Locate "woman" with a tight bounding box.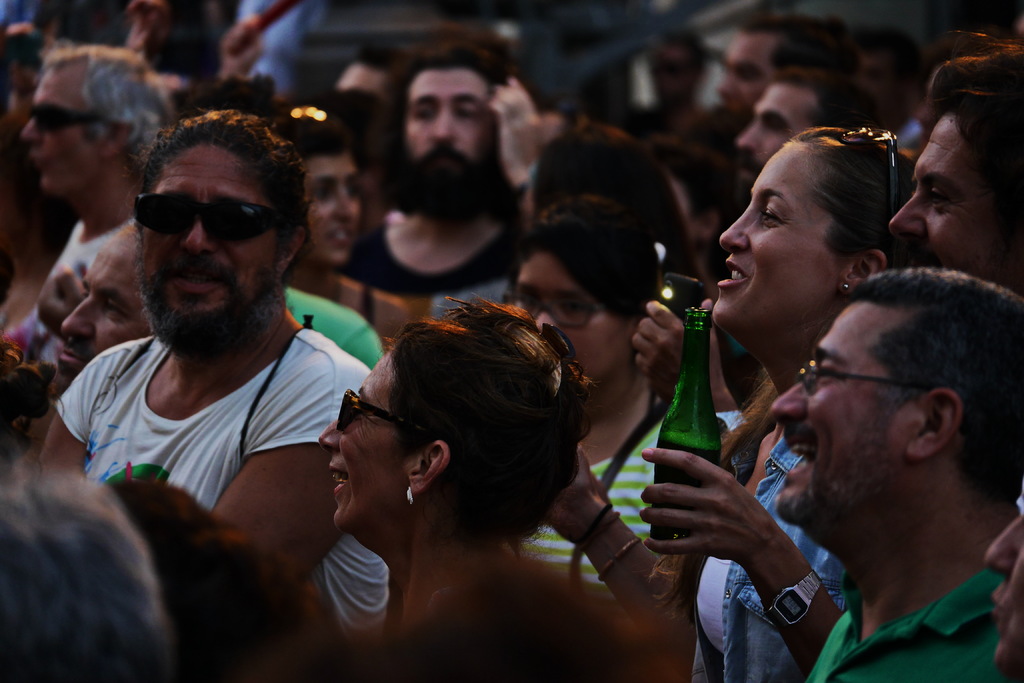
box(0, 458, 168, 682).
